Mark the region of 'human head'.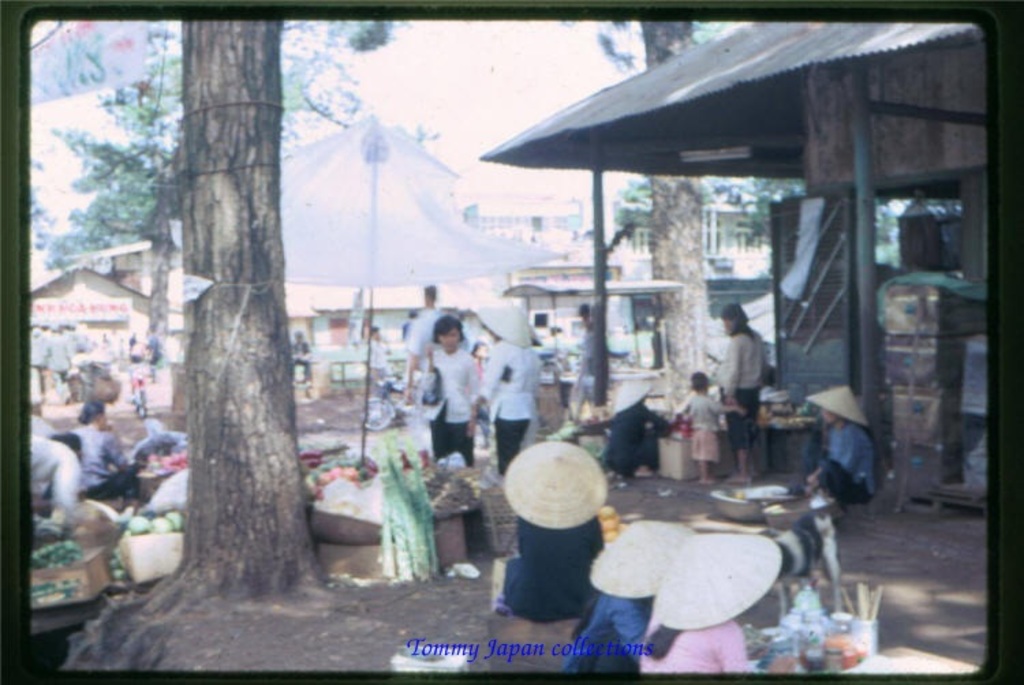
Region: [803,385,863,426].
